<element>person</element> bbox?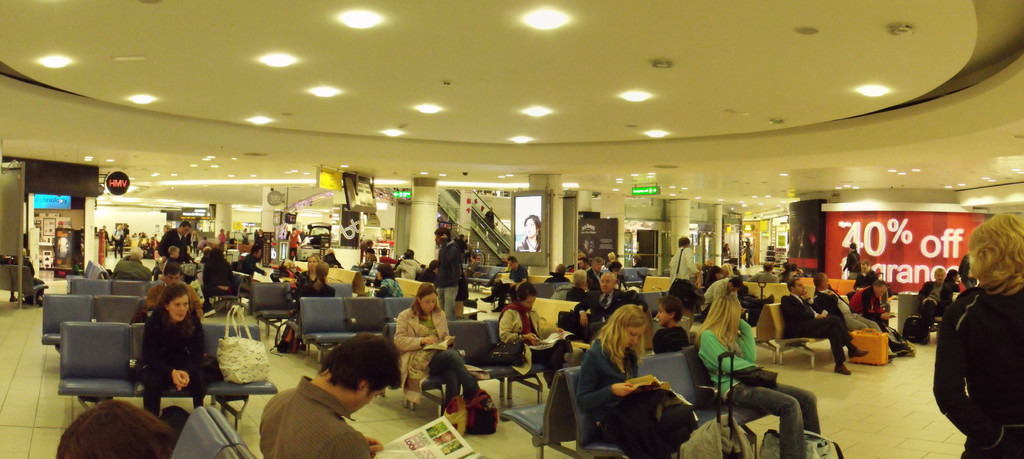
left=632, top=254, right=645, bottom=267
